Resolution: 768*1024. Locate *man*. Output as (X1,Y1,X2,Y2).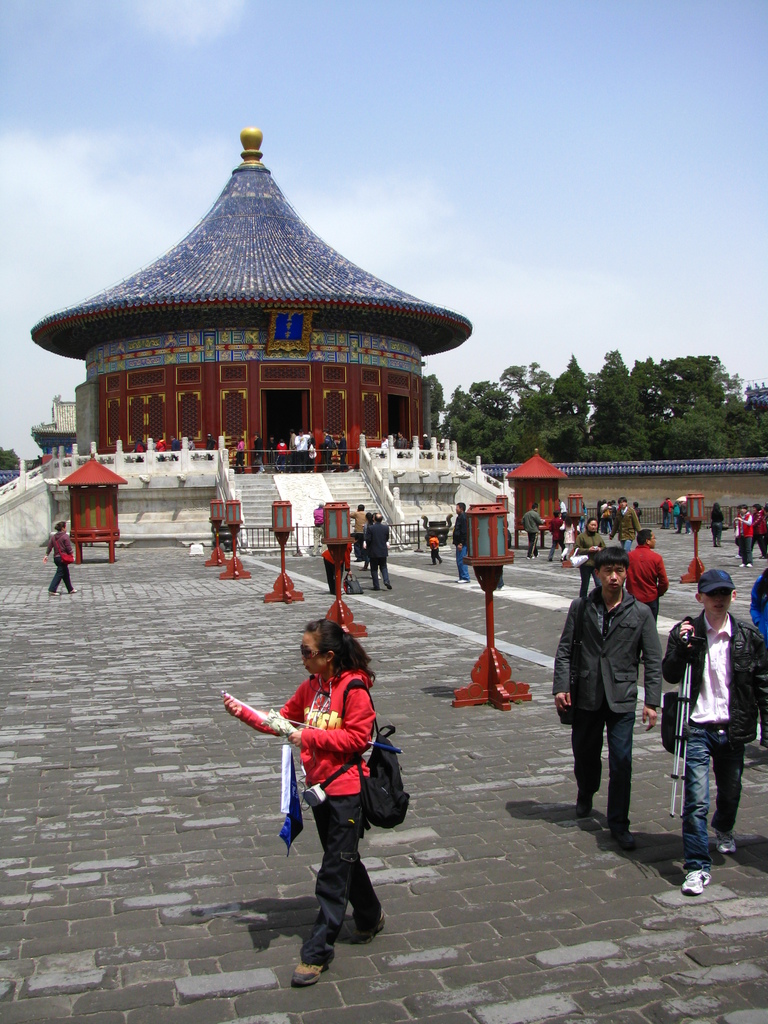
(337,432,352,472).
